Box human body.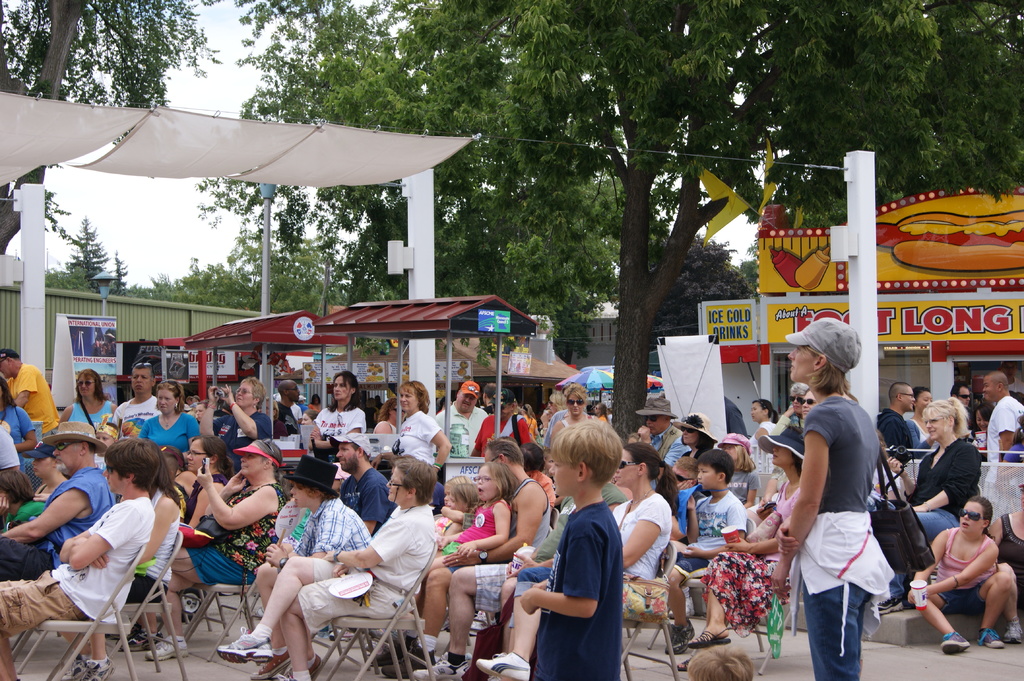
(left=538, top=377, right=580, bottom=451).
